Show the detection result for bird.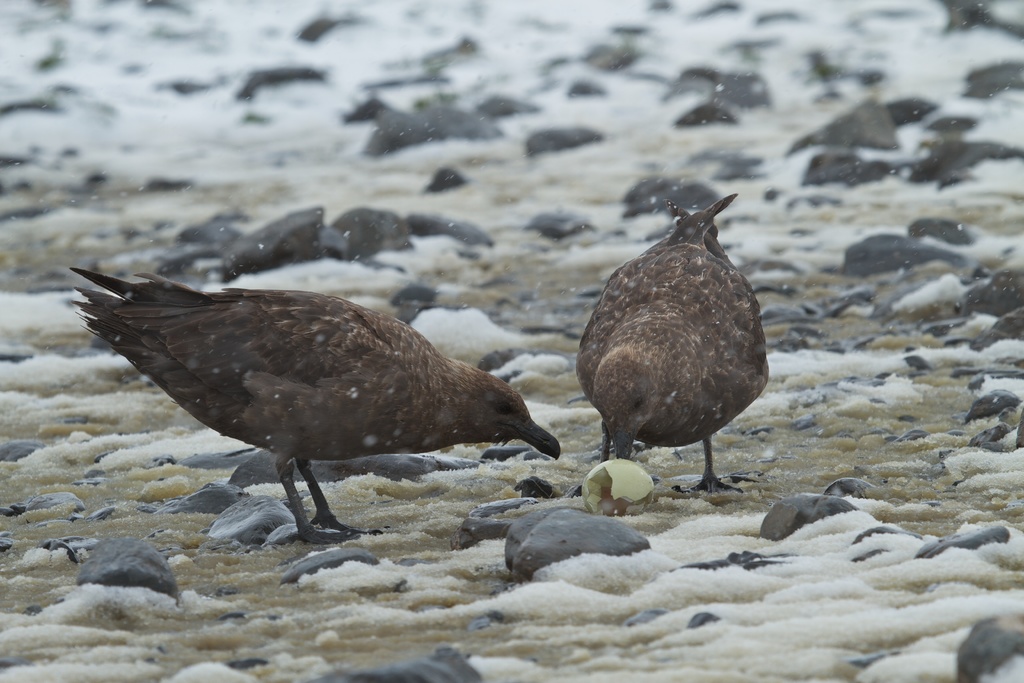
46/241/586/545.
